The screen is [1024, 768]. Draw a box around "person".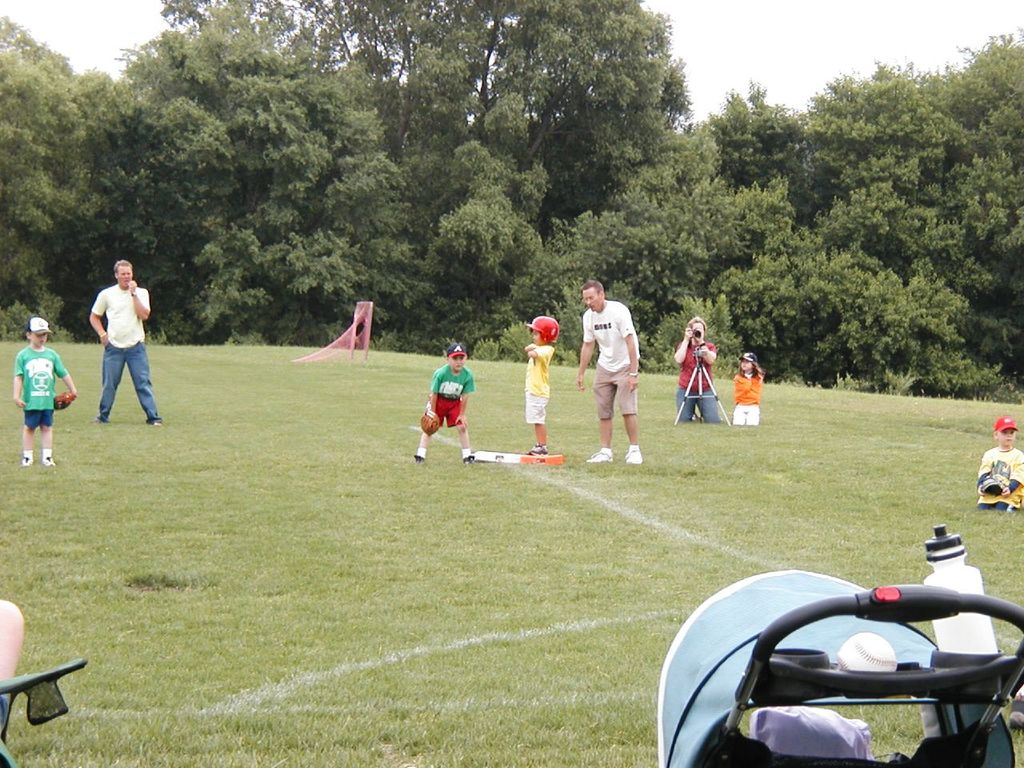
locate(0, 598, 24, 760).
